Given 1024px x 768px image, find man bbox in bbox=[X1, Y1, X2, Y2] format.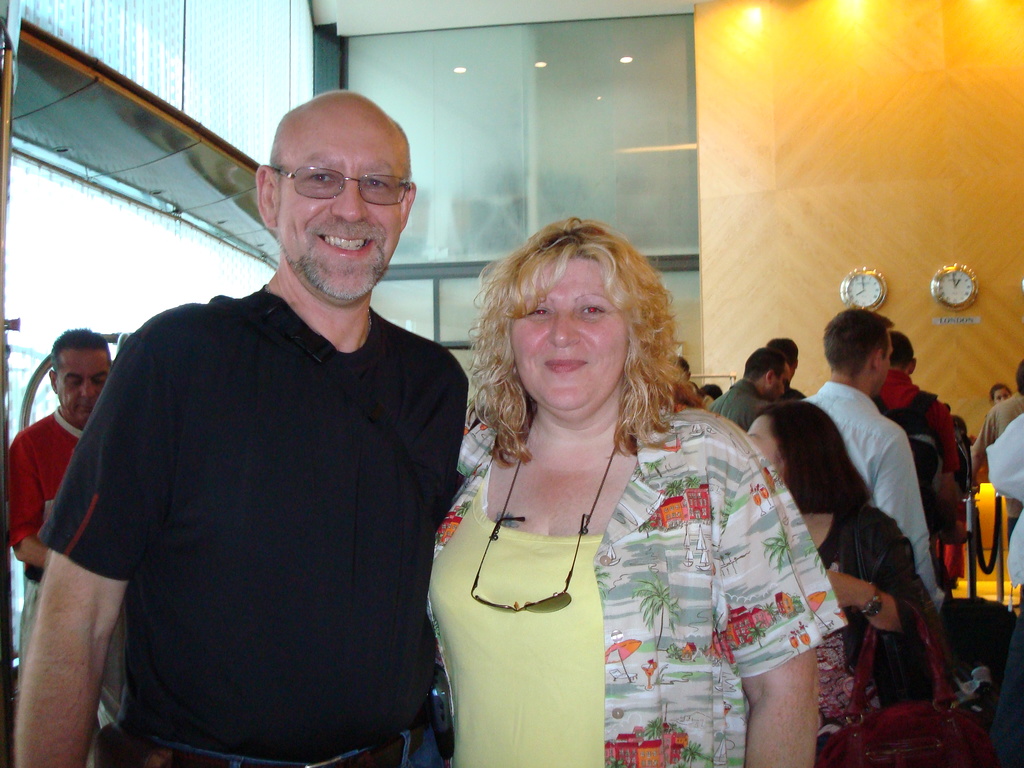
bbox=[790, 307, 952, 644].
